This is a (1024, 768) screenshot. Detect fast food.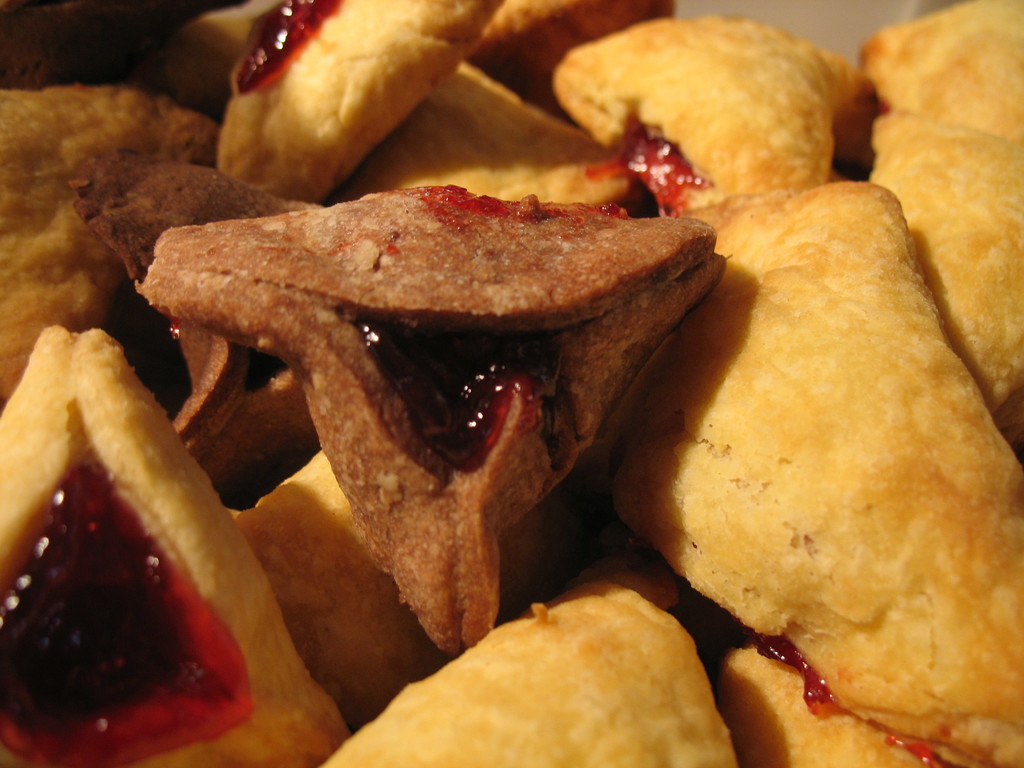
bbox(458, 0, 671, 125).
